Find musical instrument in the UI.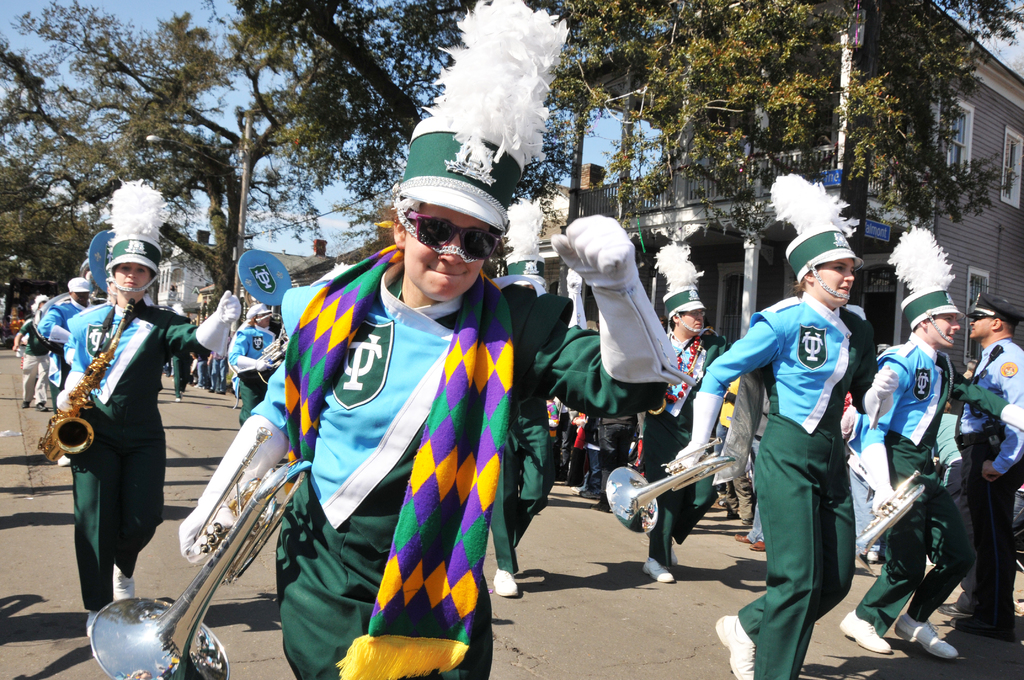
UI element at box(259, 336, 294, 373).
